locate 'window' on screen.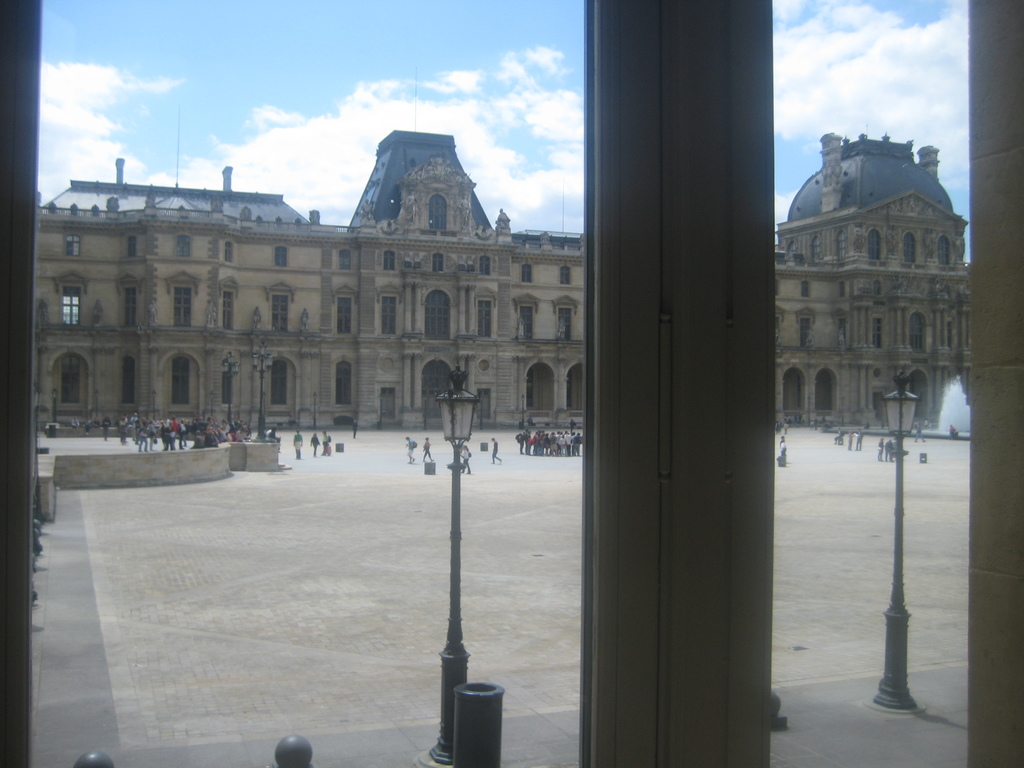
On screen at box(382, 385, 397, 416).
